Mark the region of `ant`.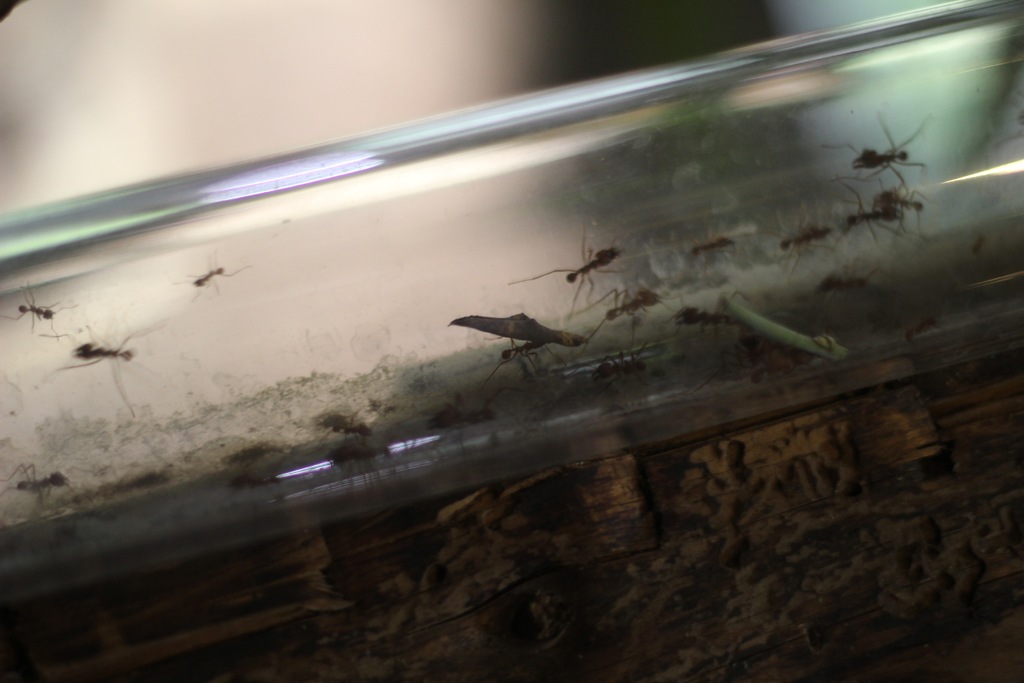
Region: bbox=[876, 181, 946, 229].
